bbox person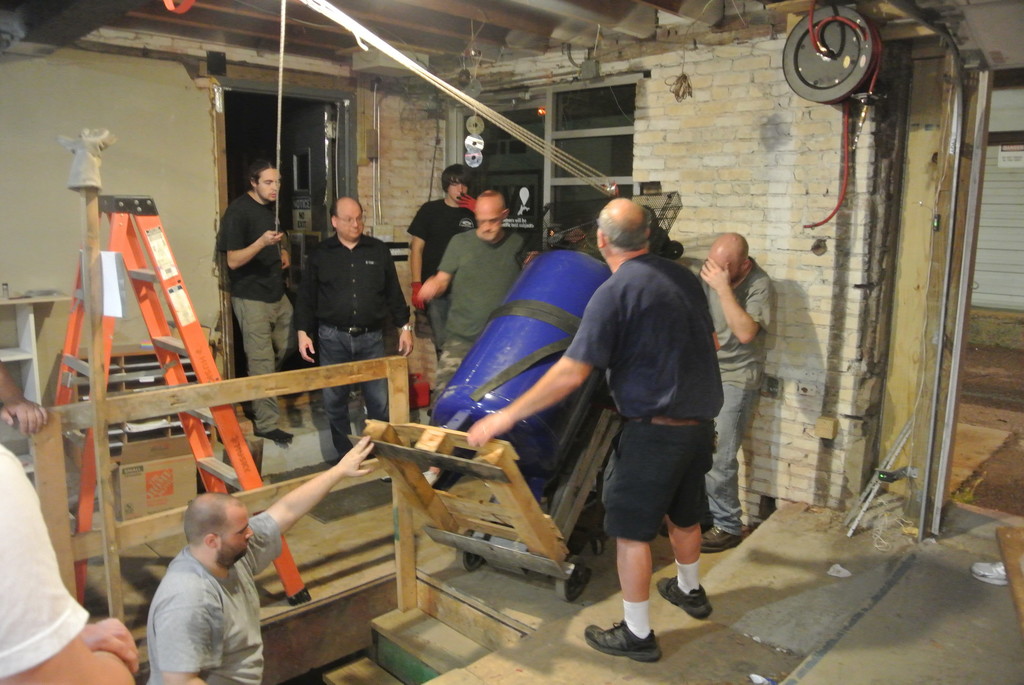
(406,161,474,358)
